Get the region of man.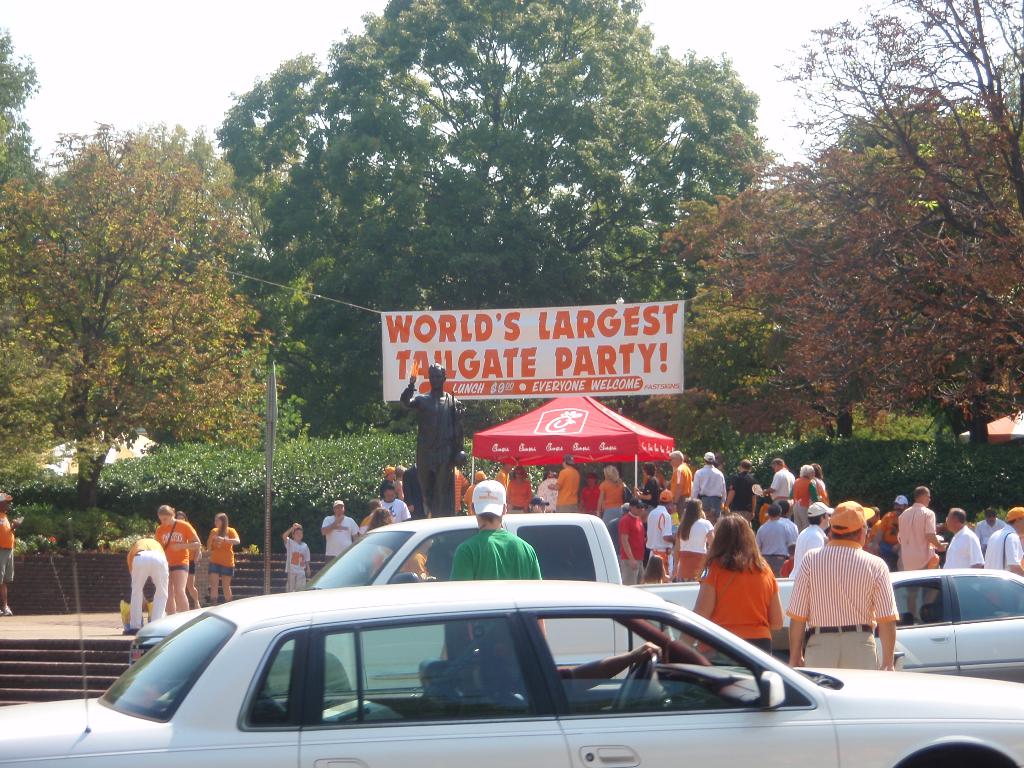
box(396, 466, 406, 495).
